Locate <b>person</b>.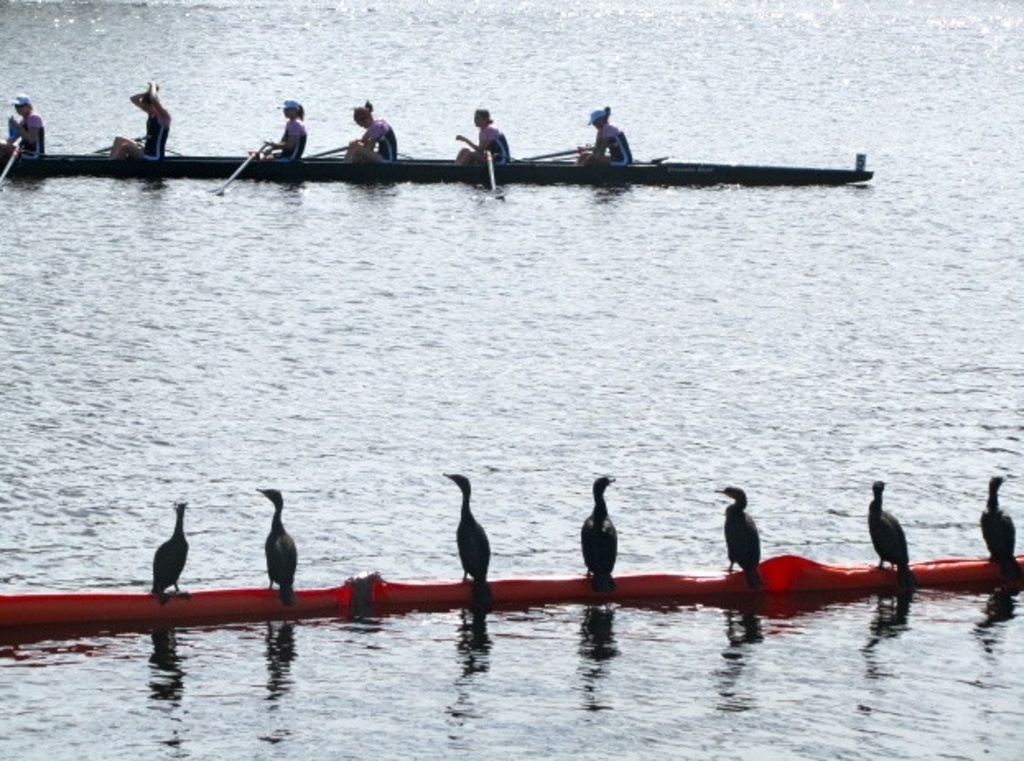
Bounding box: pyautogui.locateOnScreen(349, 104, 395, 158).
